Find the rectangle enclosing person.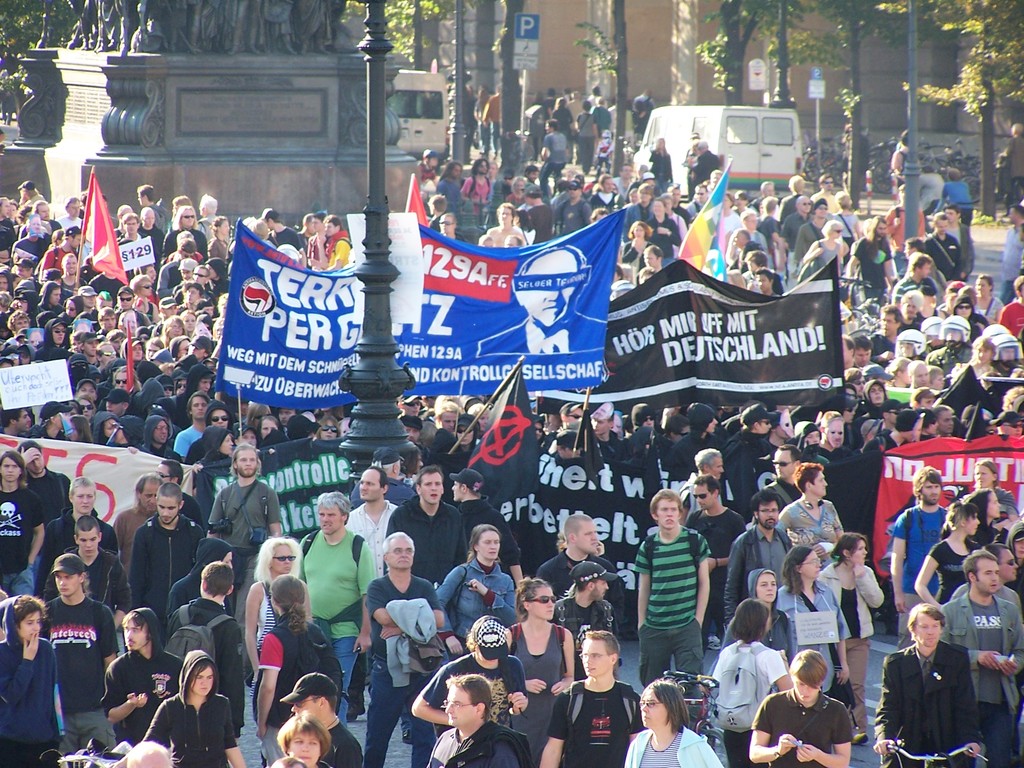
<box>647,135,676,198</box>.
